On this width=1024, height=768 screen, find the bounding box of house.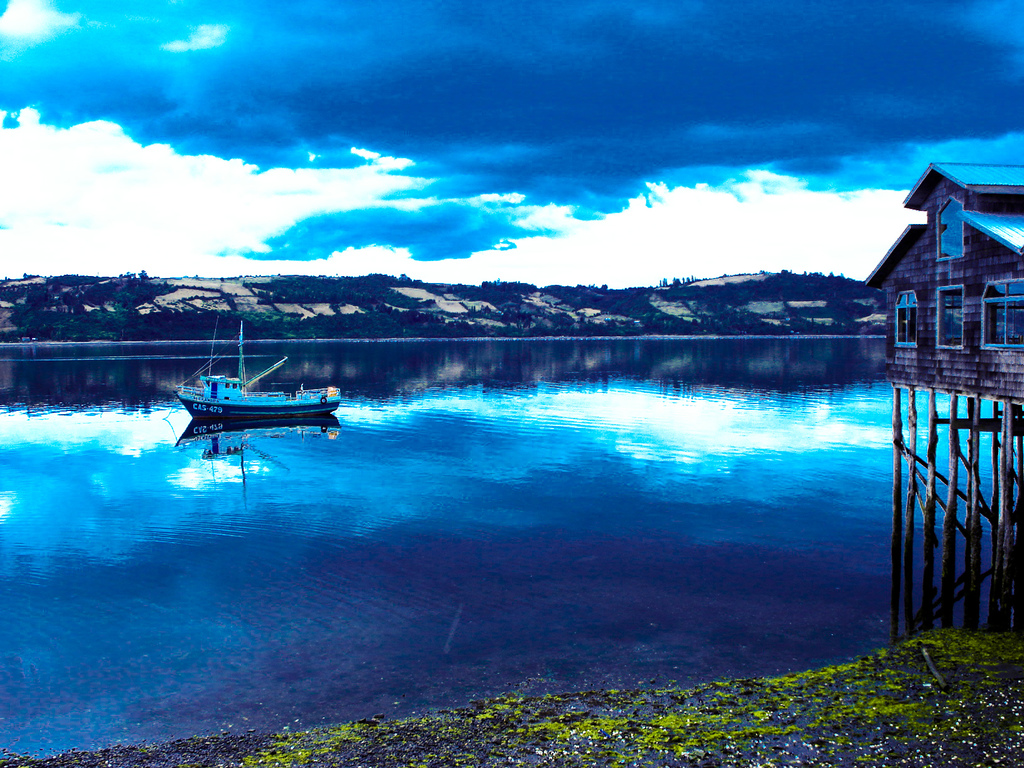
Bounding box: pyautogui.locateOnScreen(864, 133, 1021, 447).
